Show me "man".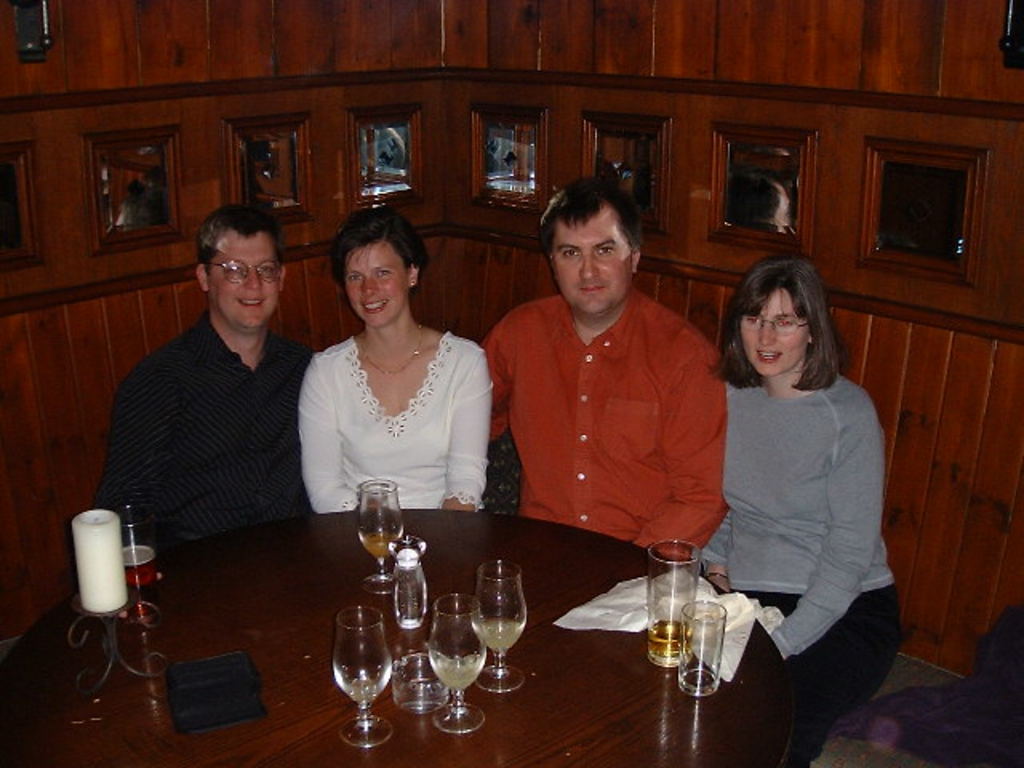
"man" is here: [86,189,326,597].
